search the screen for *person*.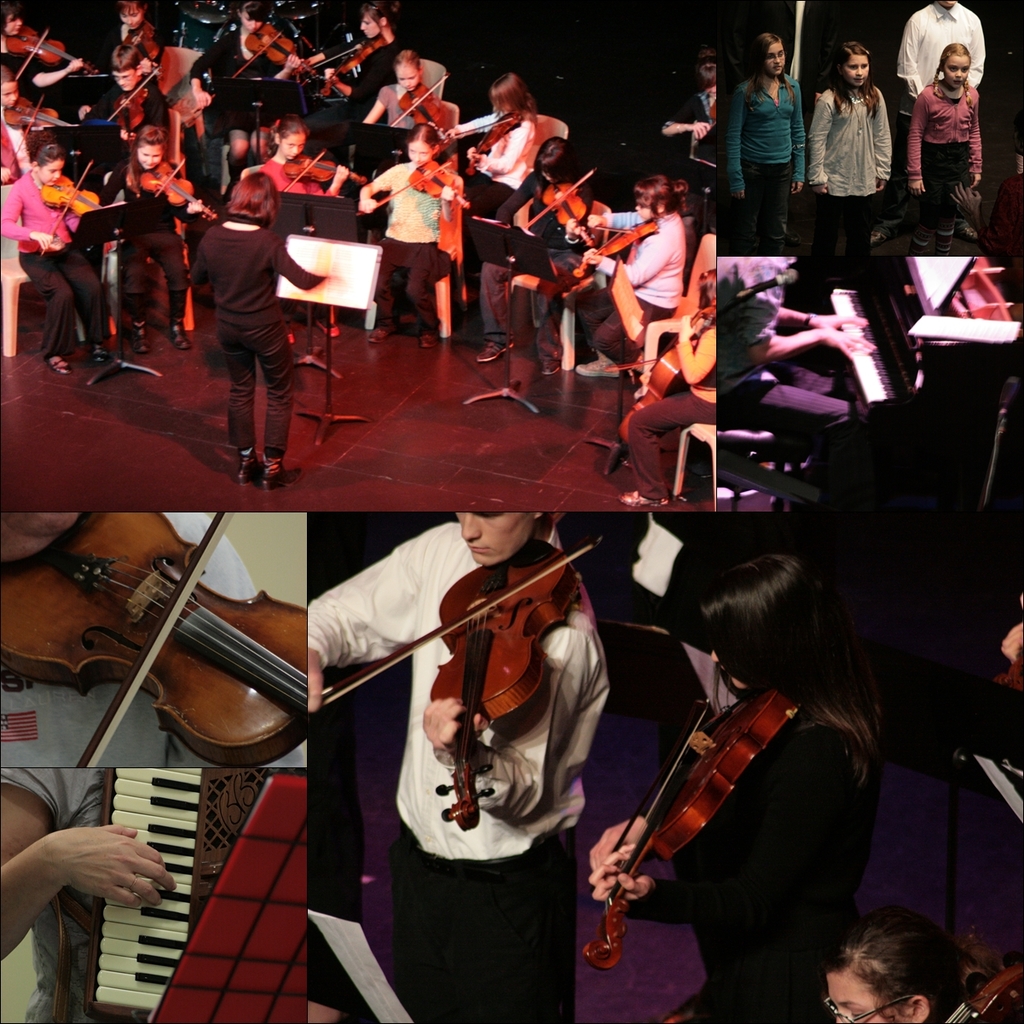
Found at (x1=617, y1=263, x2=720, y2=510).
